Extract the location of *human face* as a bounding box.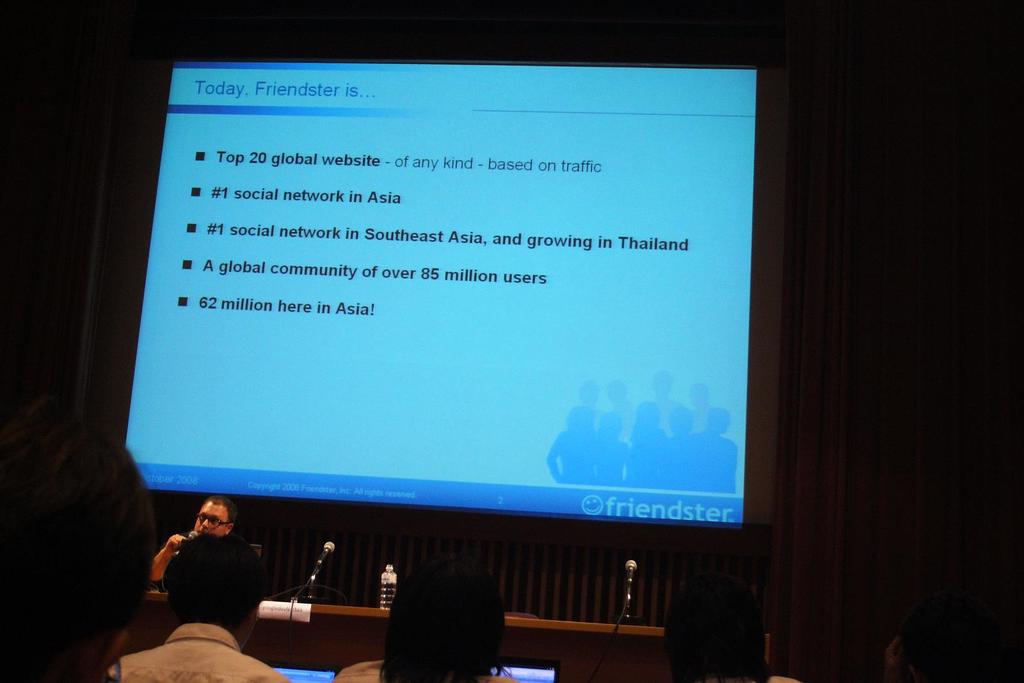
select_region(191, 501, 225, 535).
